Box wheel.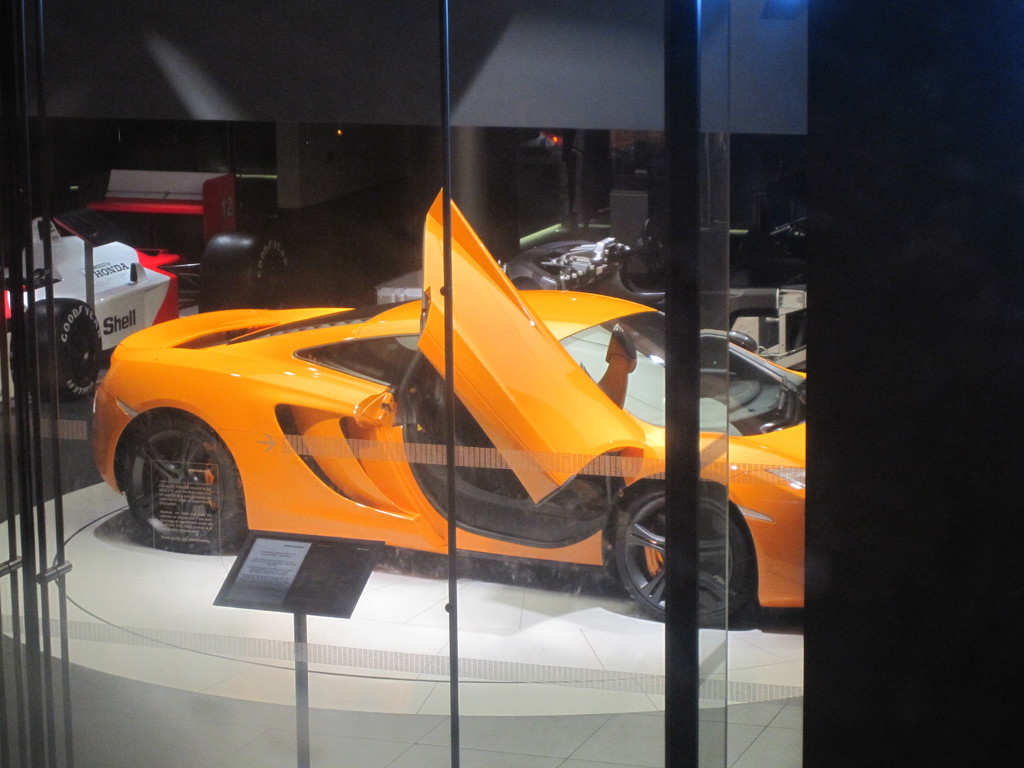
[7,296,106,400].
